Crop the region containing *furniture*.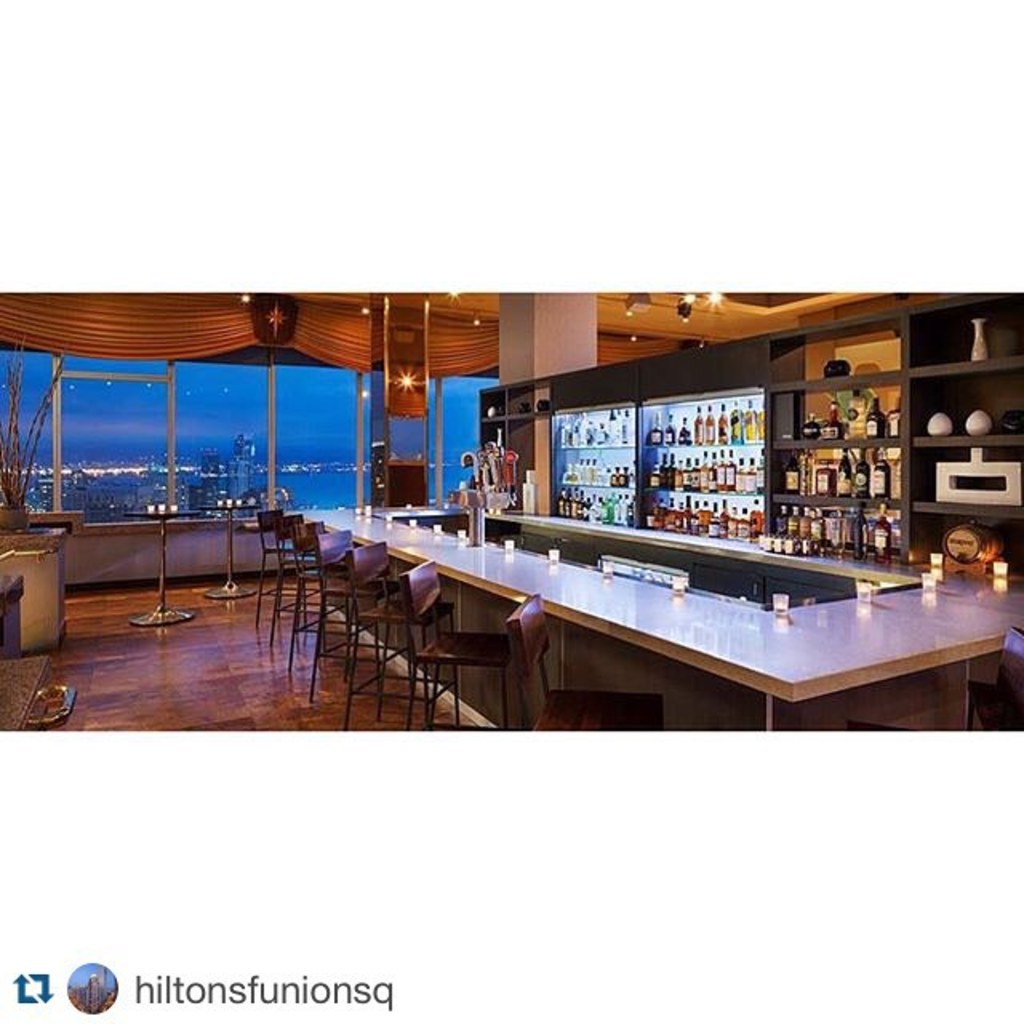
Crop region: 477/293/1022/582.
